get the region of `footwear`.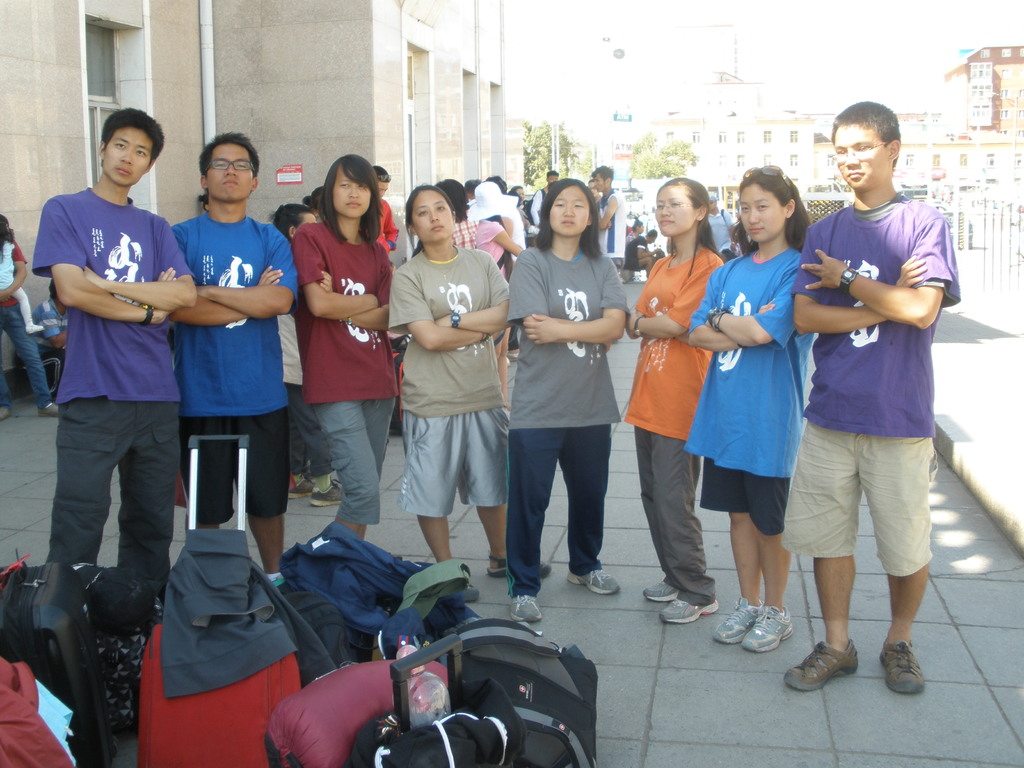
38, 400, 63, 419.
